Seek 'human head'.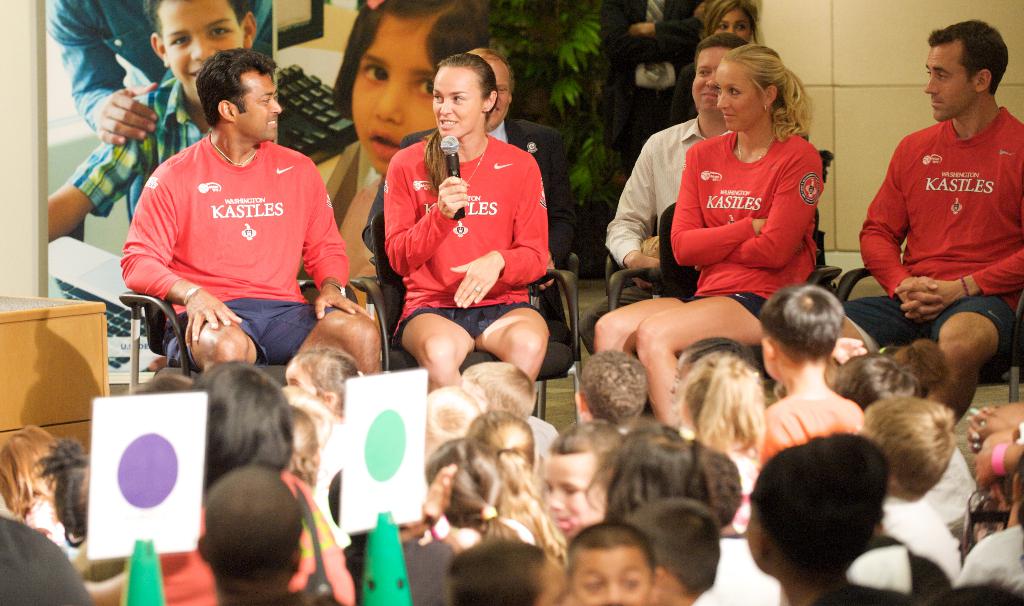
select_region(568, 518, 668, 605).
